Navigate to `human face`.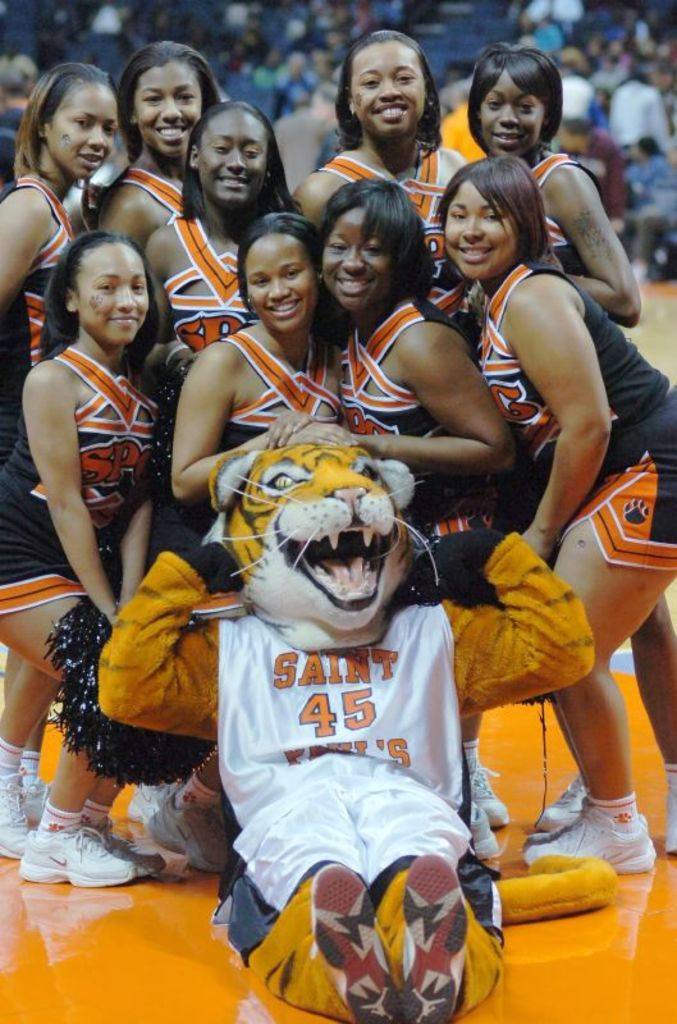
Navigation target: [x1=246, y1=233, x2=314, y2=329].
